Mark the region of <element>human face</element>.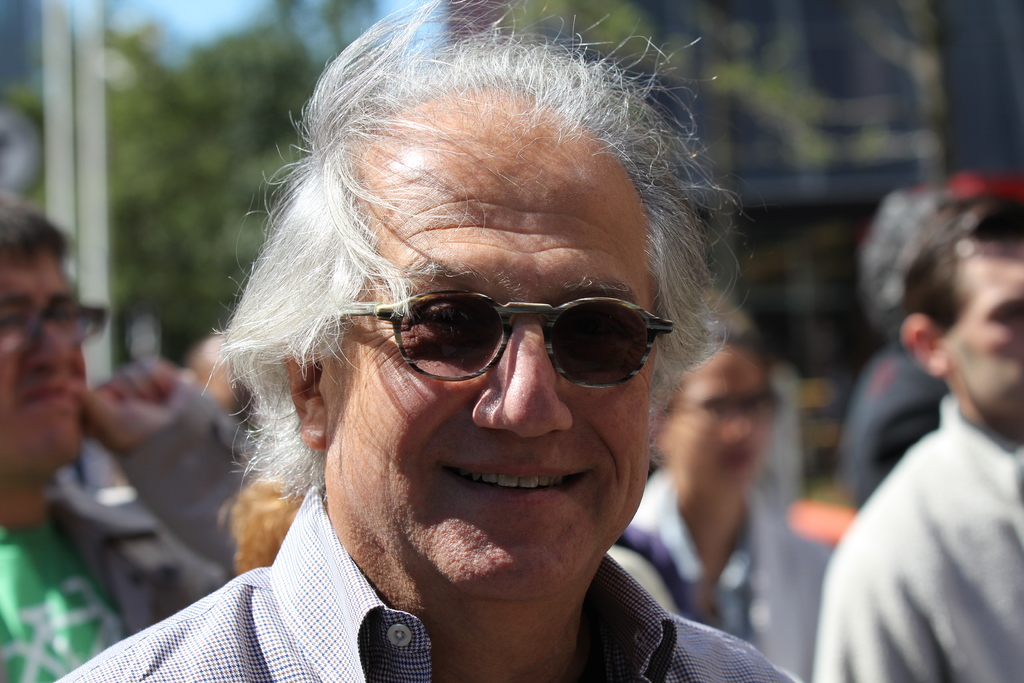
Region: {"left": 0, "top": 248, "right": 86, "bottom": 473}.
